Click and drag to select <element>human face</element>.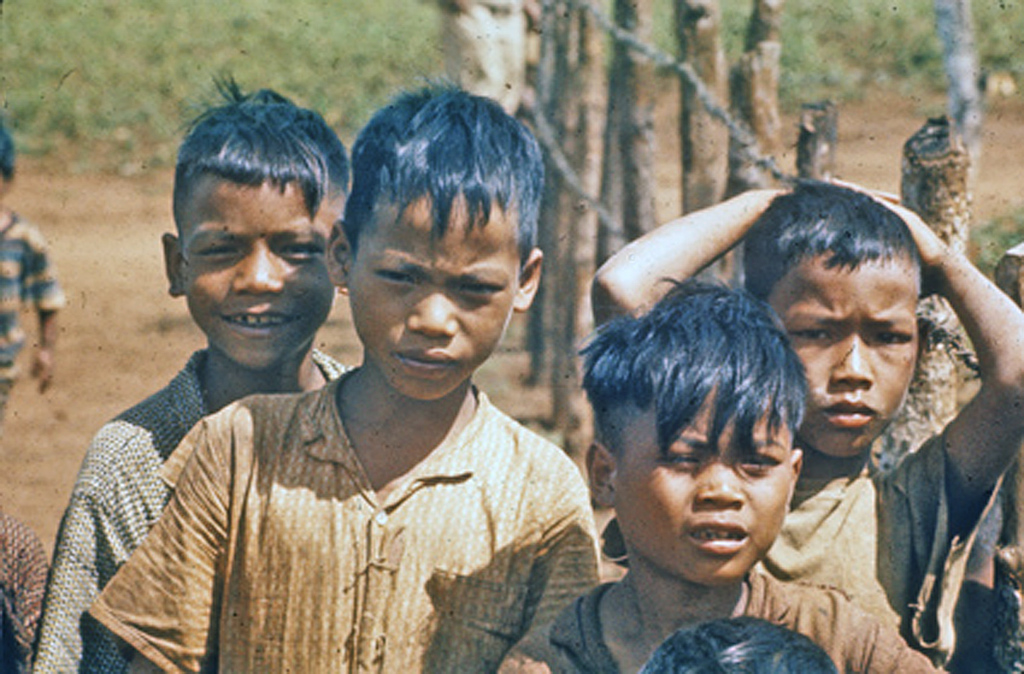
Selection: x1=759, y1=249, x2=922, y2=458.
